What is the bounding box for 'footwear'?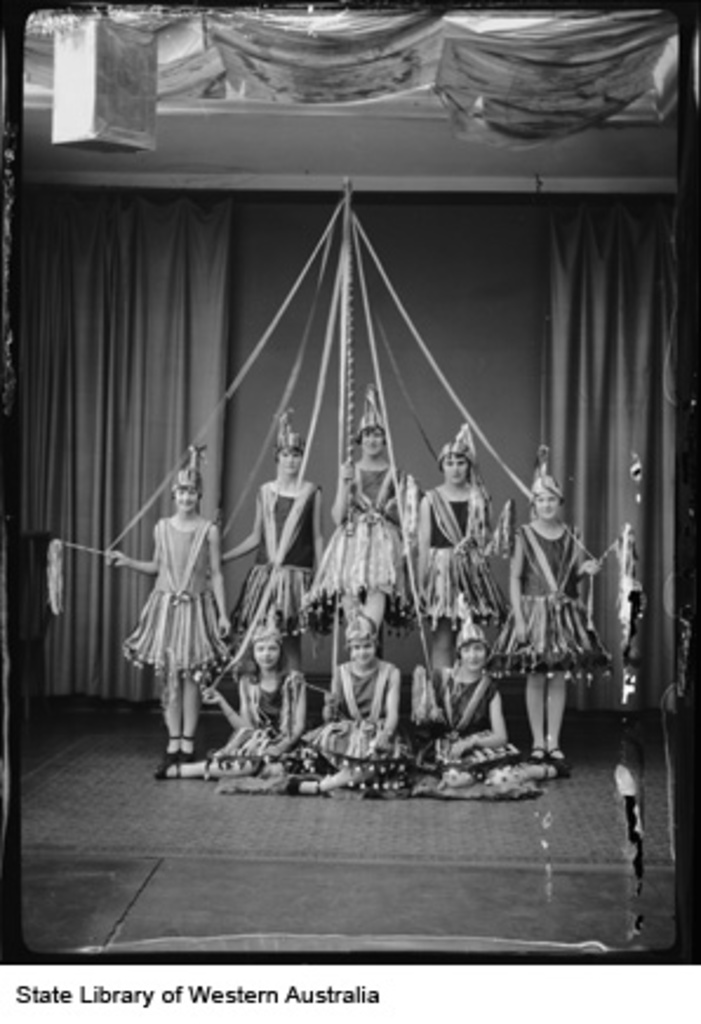
box(179, 744, 195, 763).
